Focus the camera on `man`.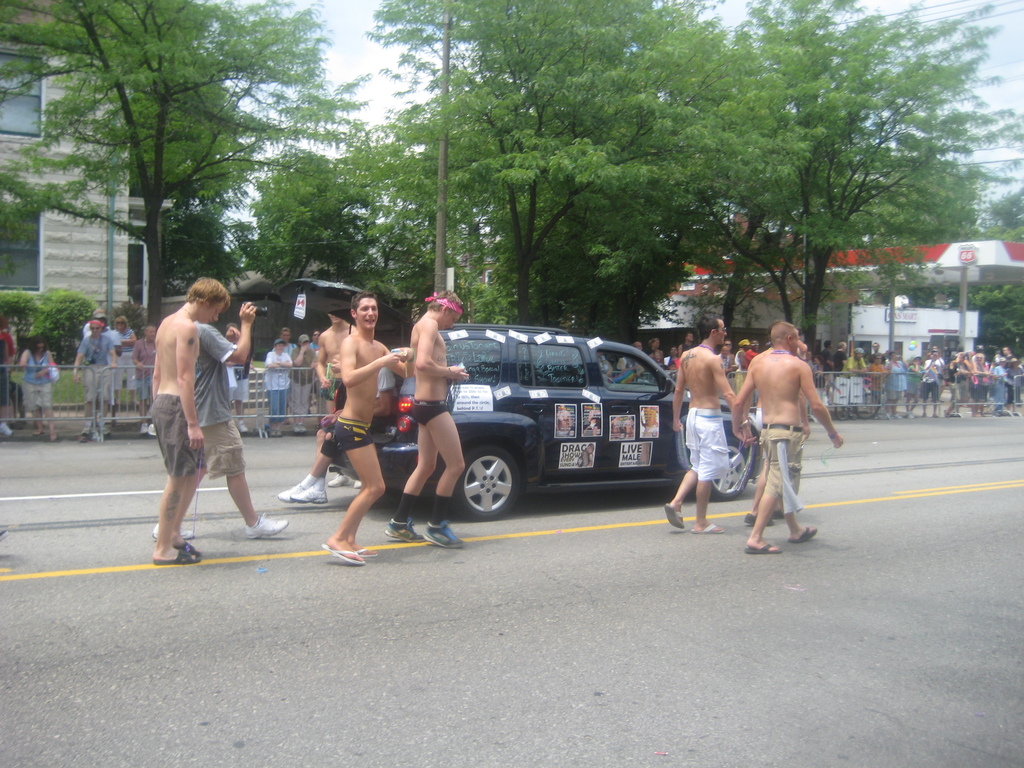
Focus region: 274/326/298/352.
